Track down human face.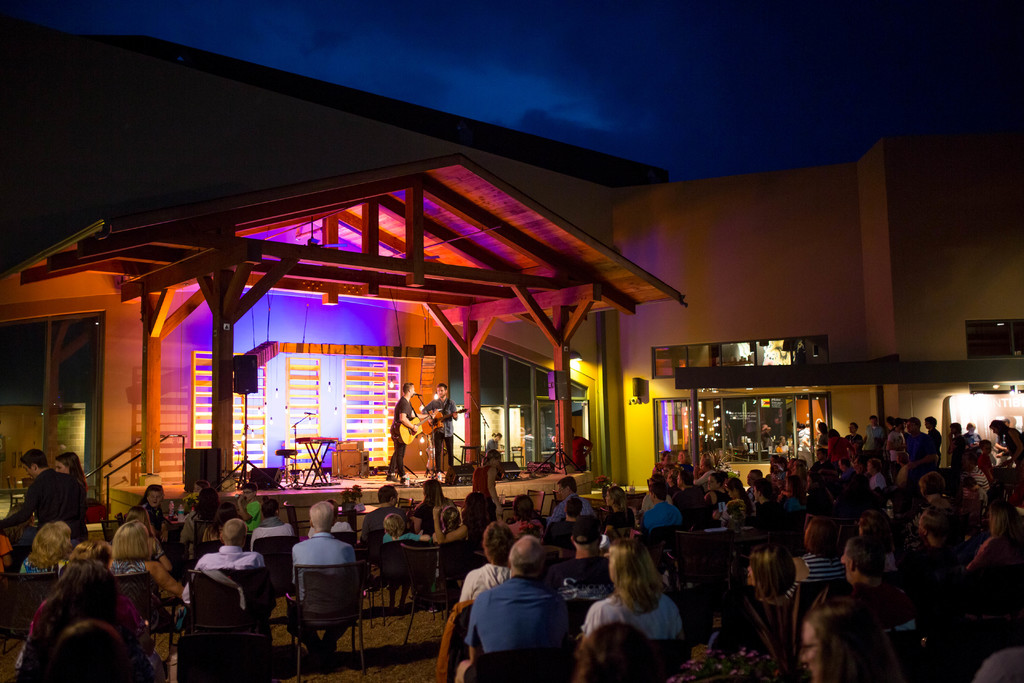
Tracked to [x1=54, y1=462, x2=67, y2=471].
